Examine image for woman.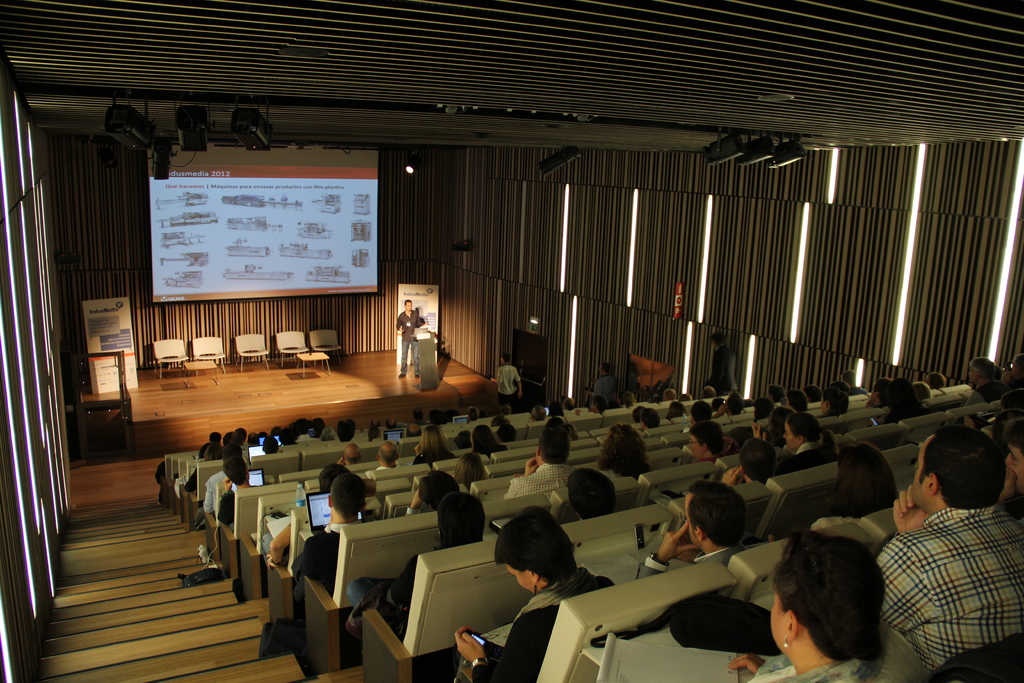
Examination result: (left=780, top=411, right=838, bottom=473).
